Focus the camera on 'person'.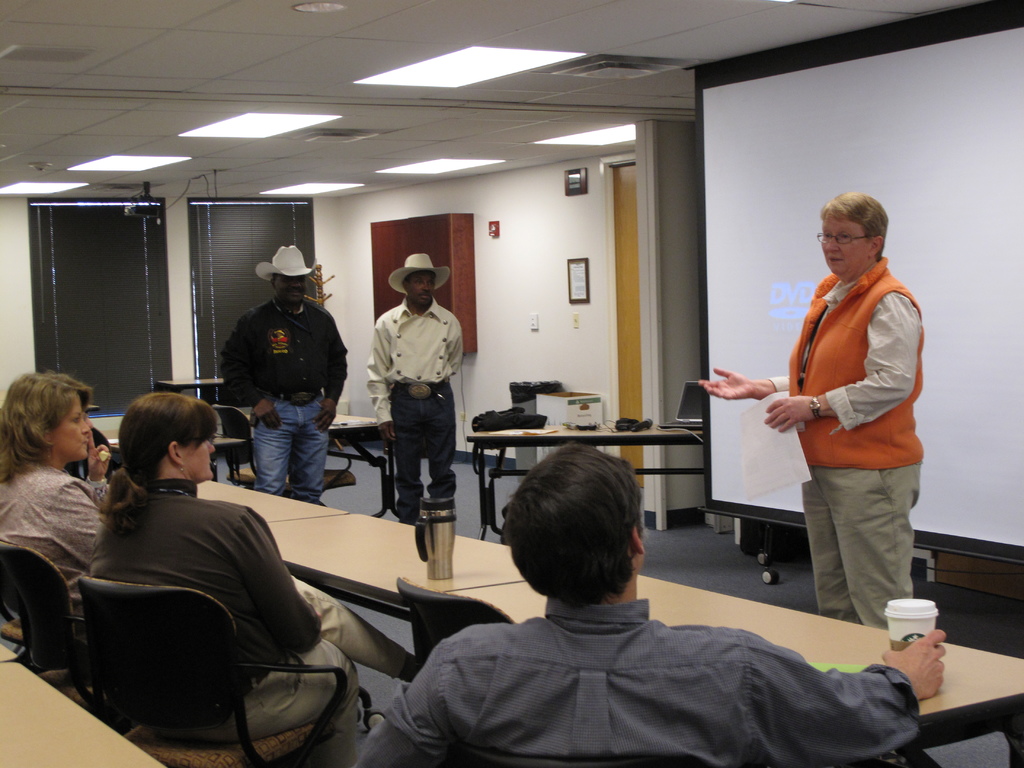
Focus region: BBox(362, 252, 468, 526).
